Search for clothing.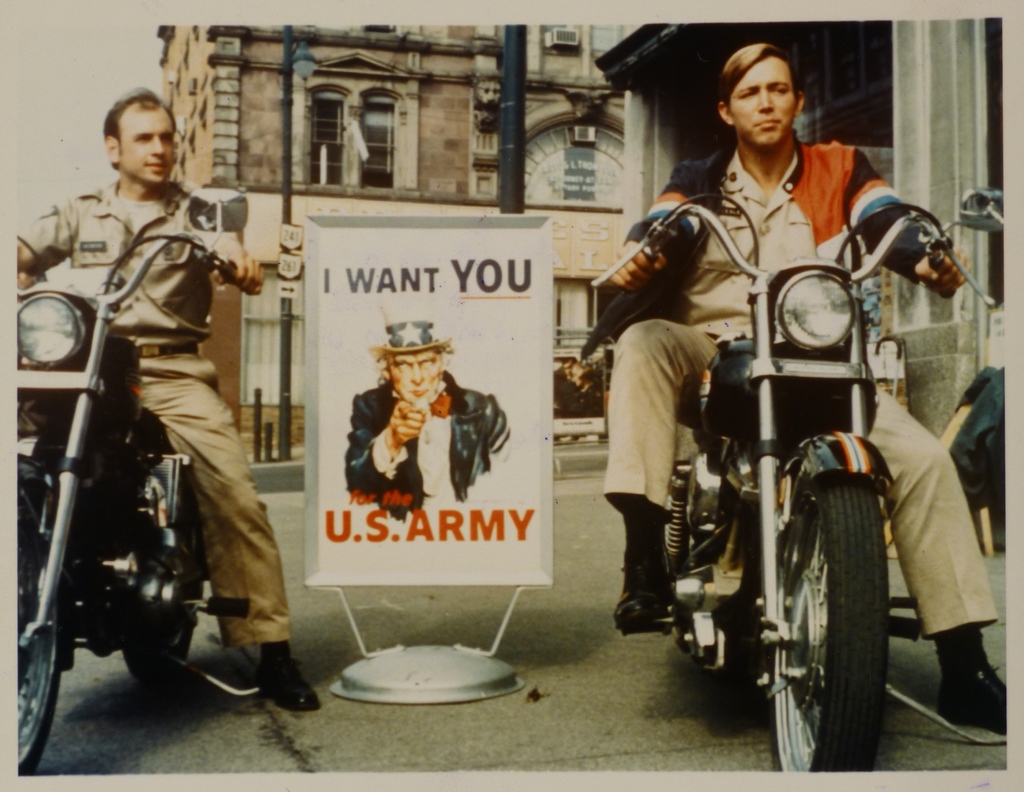
Found at pyautogui.locateOnScreen(344, 368, 510, 520).
